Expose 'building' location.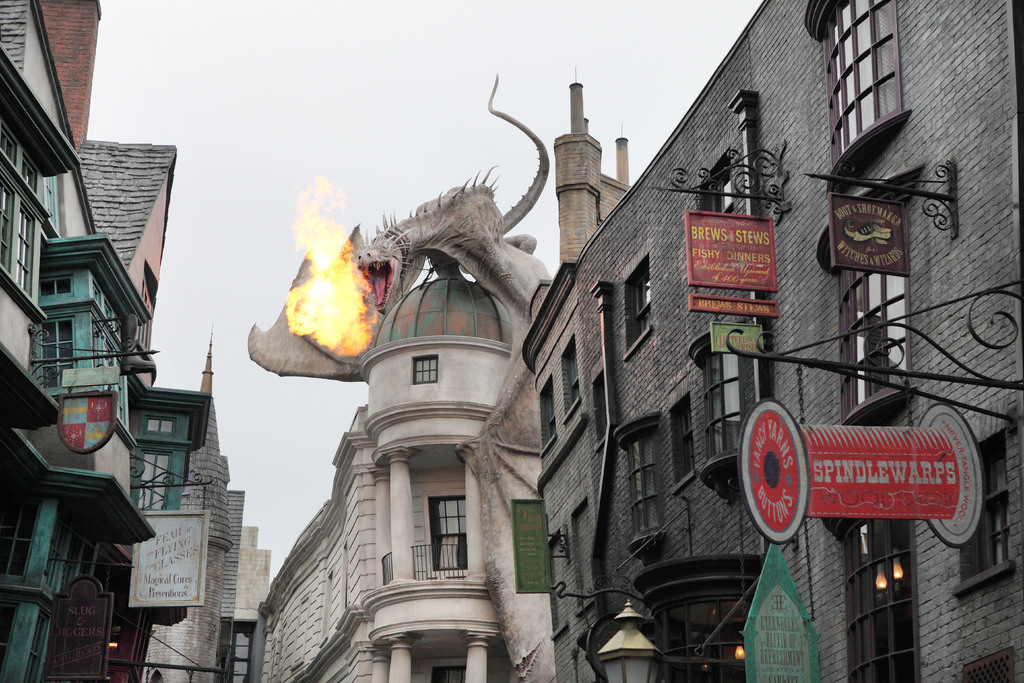
Exposed at BBox(139, 325, 249, 682).
